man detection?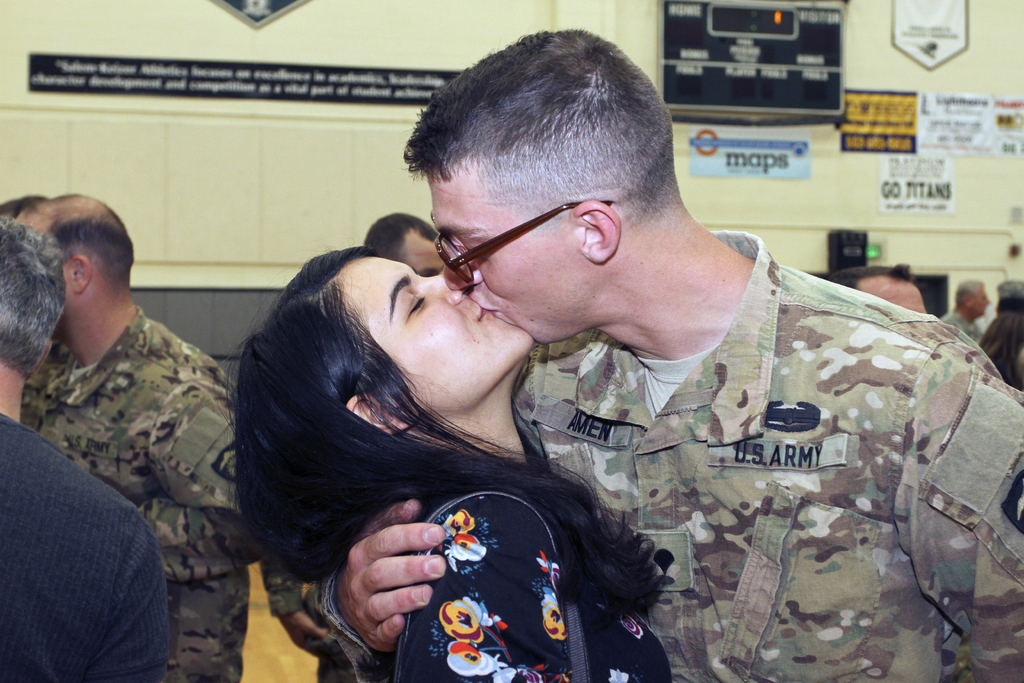
(2, 213, 171, 682)
